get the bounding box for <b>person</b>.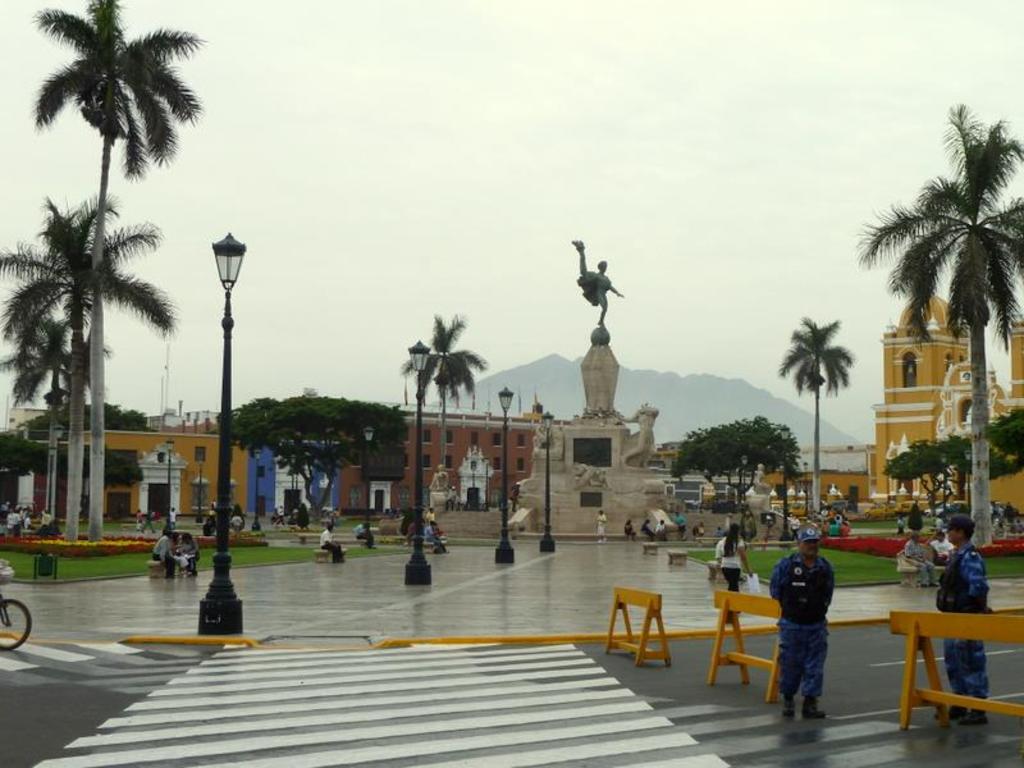
428 524 445 544.
